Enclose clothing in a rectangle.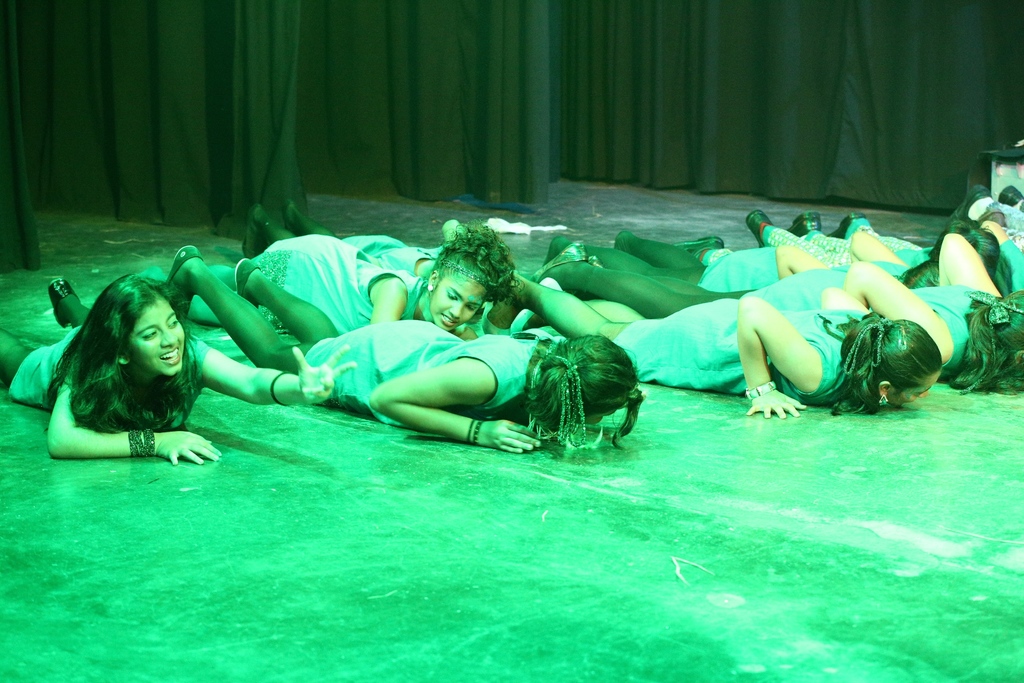
box=[351, 227, 411, 273].
